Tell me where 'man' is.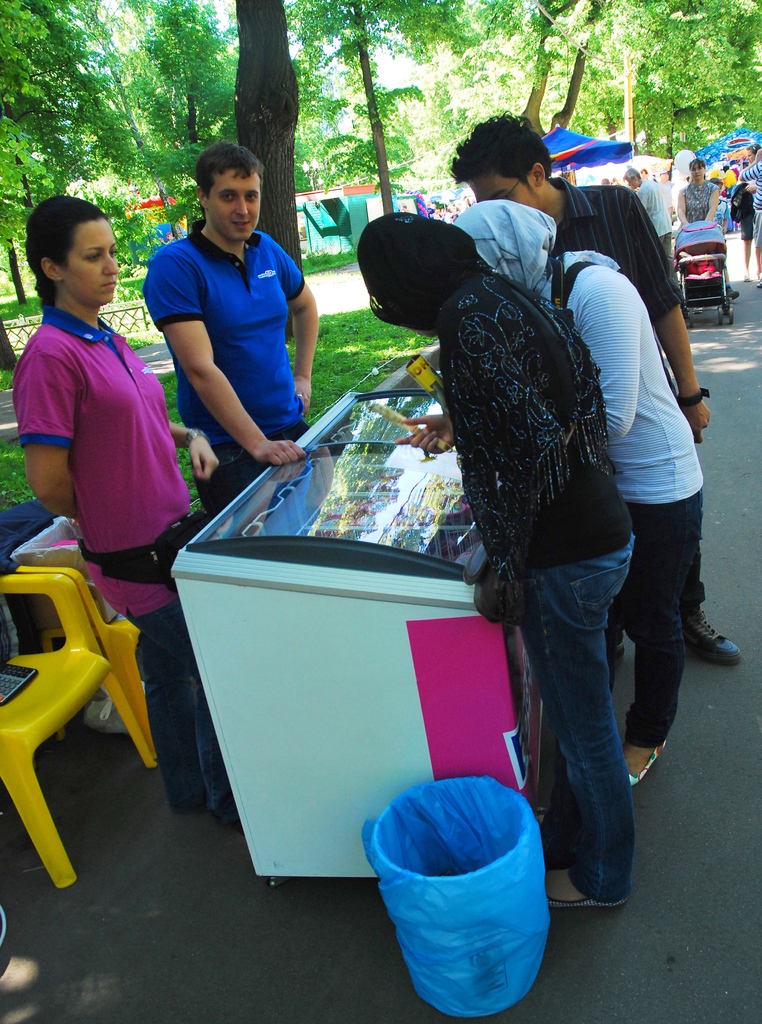
'man' is at <bbox>638, 168, 652, 179</bbox>.
